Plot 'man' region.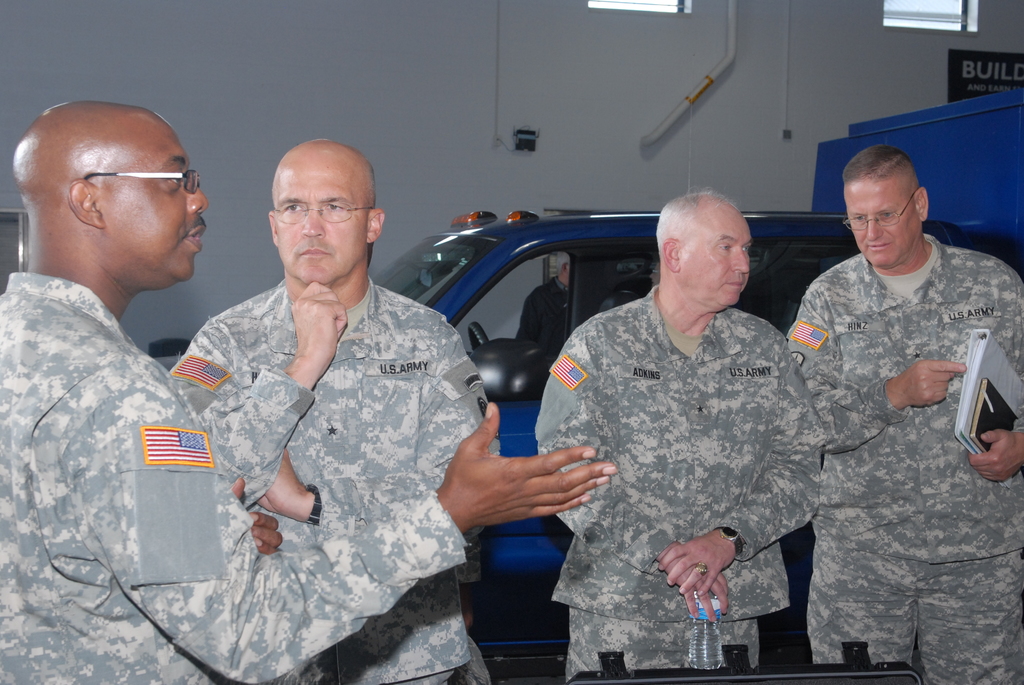
Plotted at 787 145 1023 684.
